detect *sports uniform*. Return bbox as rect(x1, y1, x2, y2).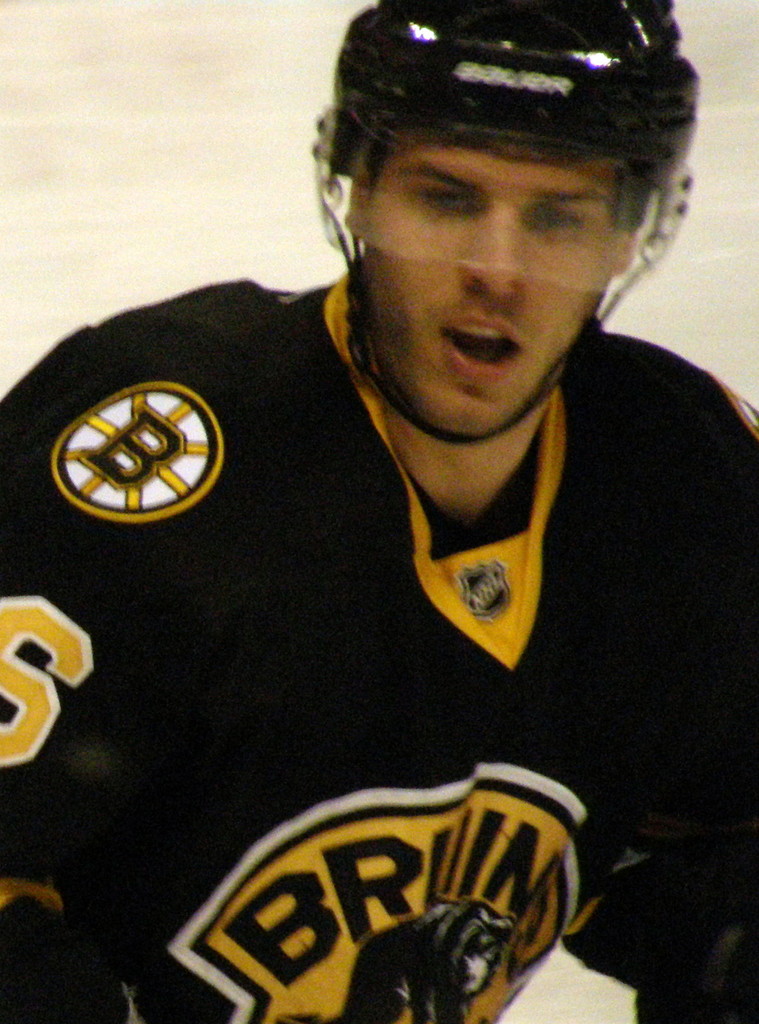
rect(14, 13, 758, 1009).
